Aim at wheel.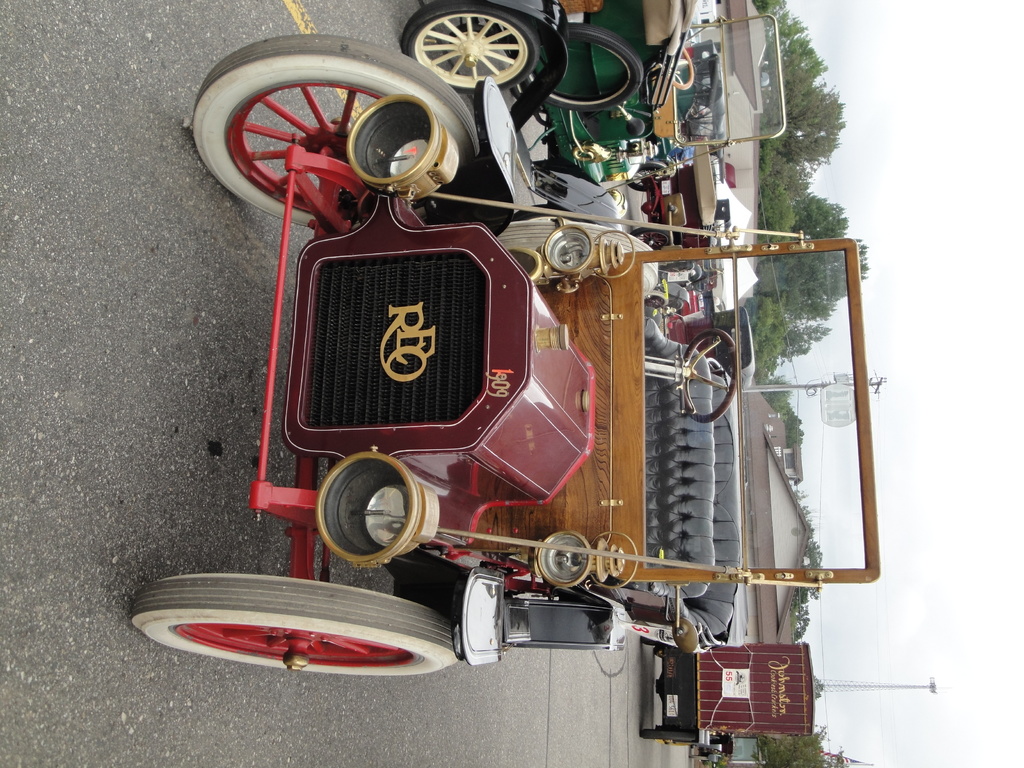
Aimed at box=[177, 61, 449, 205].
